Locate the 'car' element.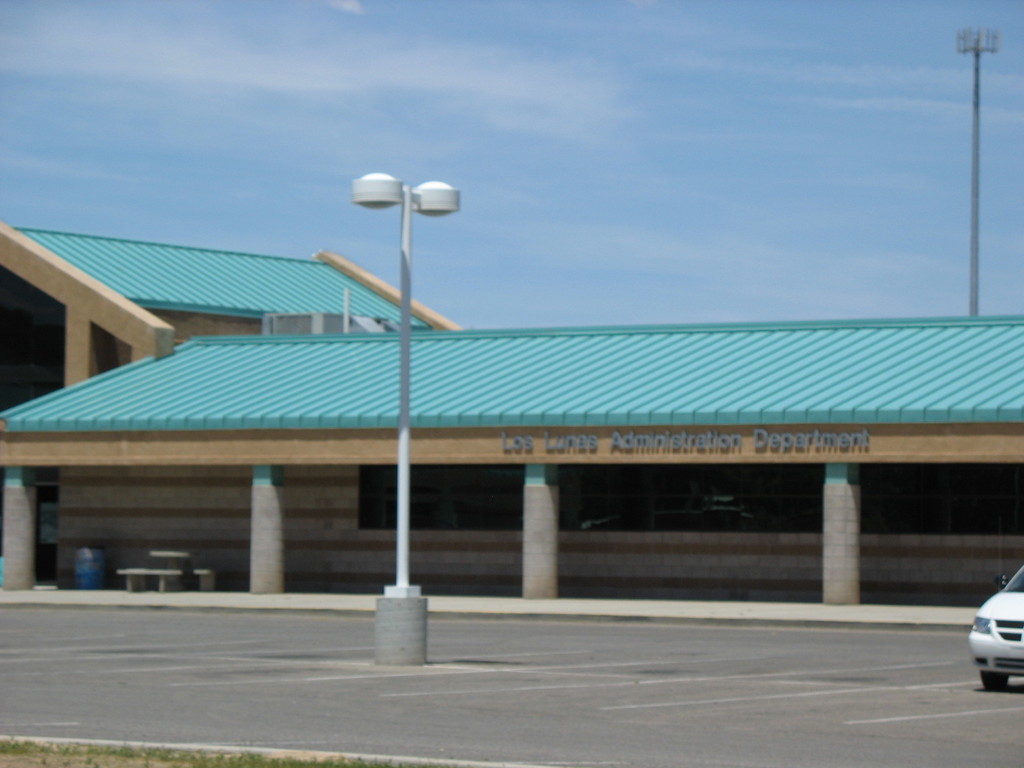
Element bbox: [x1=966, y1=563, x2=1023, y2=688].
